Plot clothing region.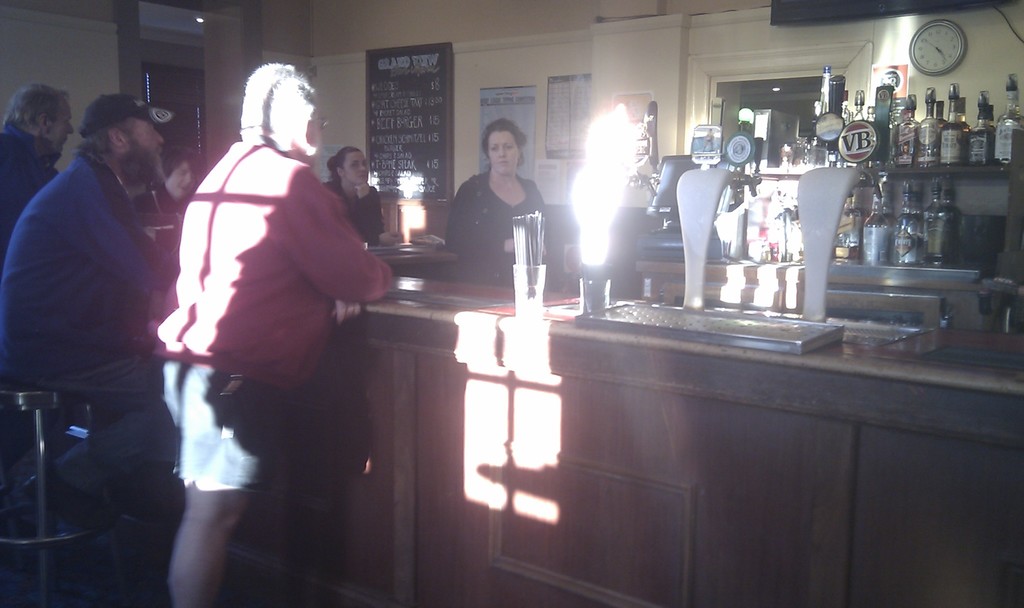
Plotted at (x1=0, y1=116, x2=63, y2=252).
